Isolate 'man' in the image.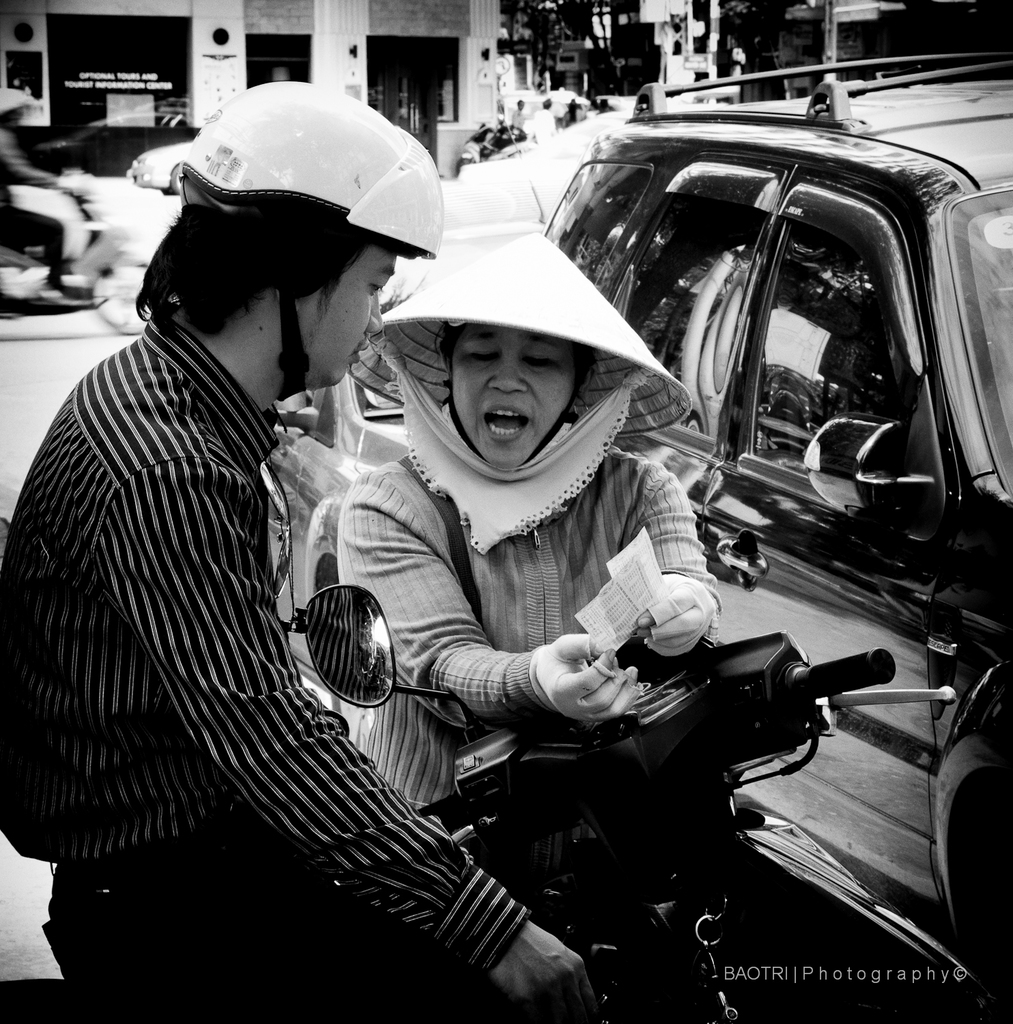
Isolated region: (left=0, top=89, right=76, bottom=294).
